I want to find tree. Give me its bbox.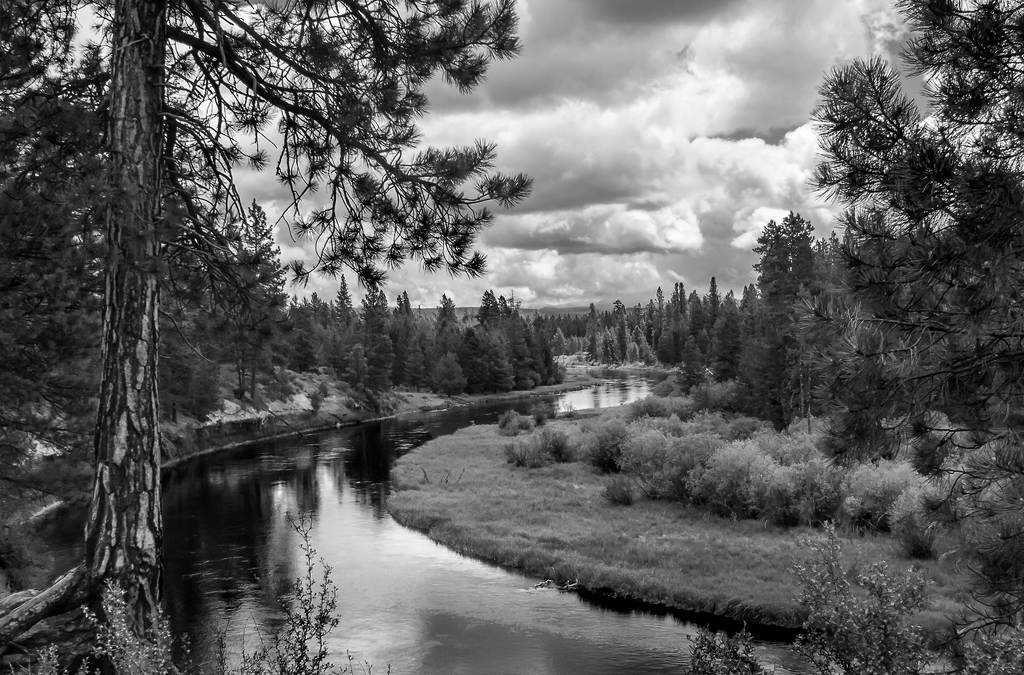
detection(0, 0, 274, 523).
